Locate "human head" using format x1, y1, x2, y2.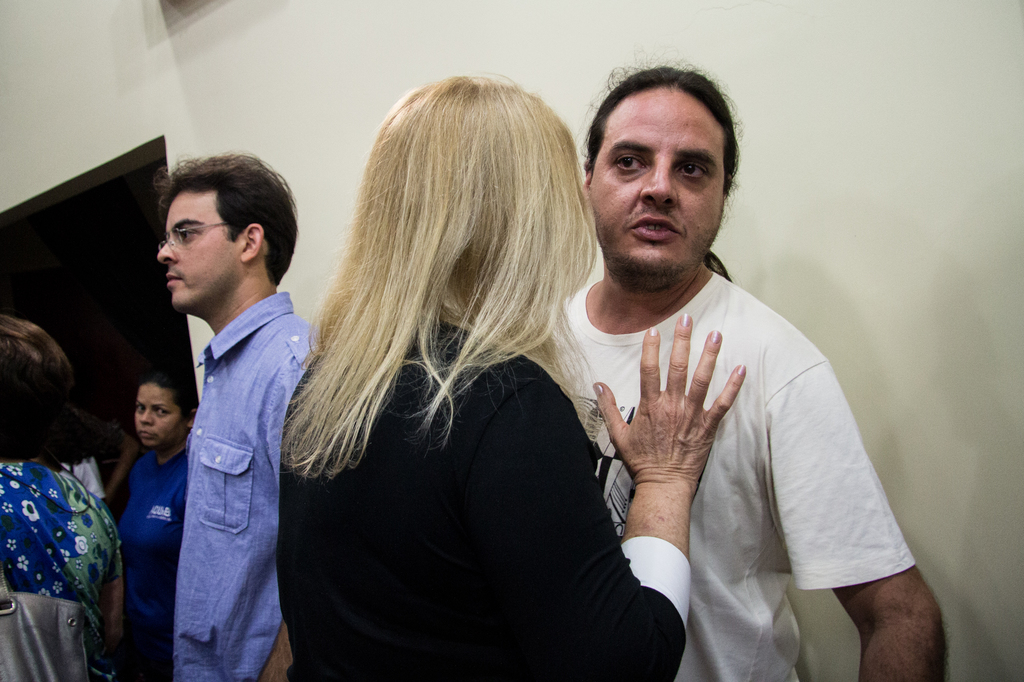
362, 73, 600, 306.
